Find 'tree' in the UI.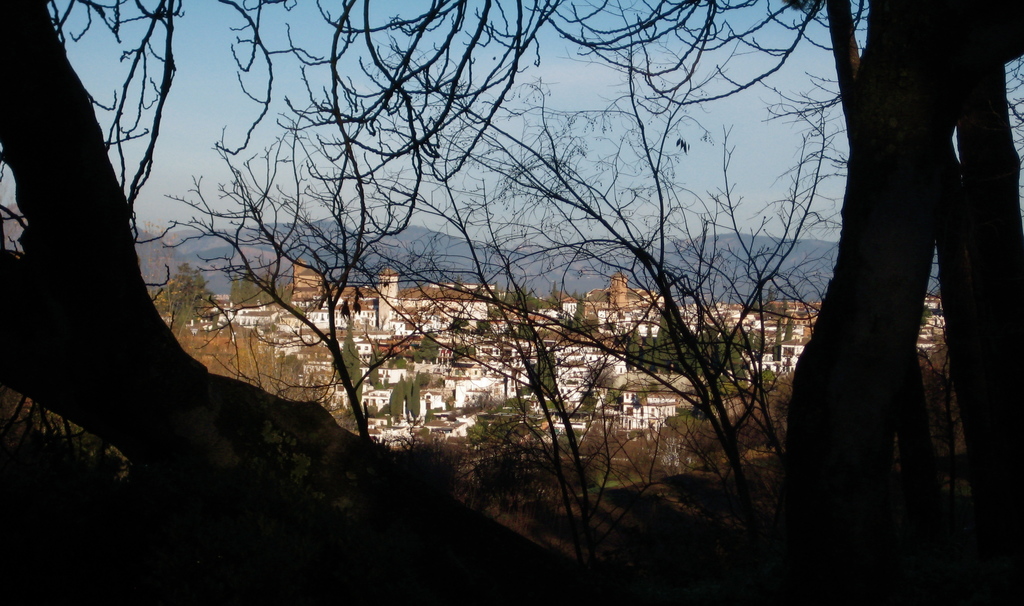
UI element at (left=0, top=0, right=552, bottom=551).
